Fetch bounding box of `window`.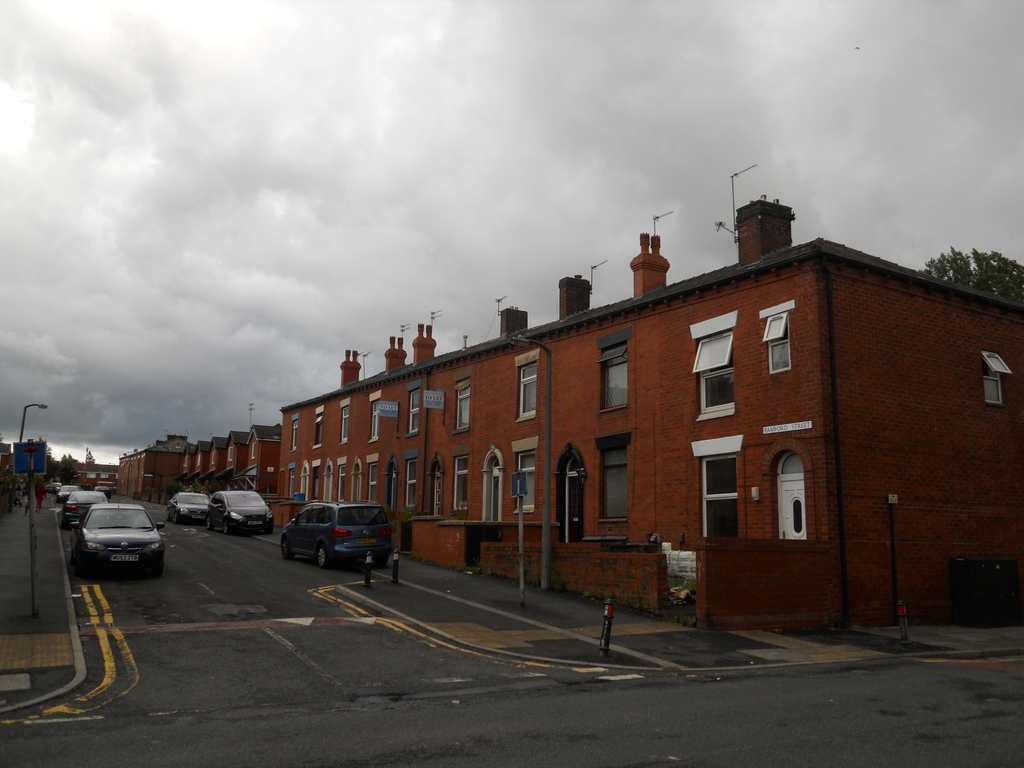
Bbox: (310,415,321,447).
